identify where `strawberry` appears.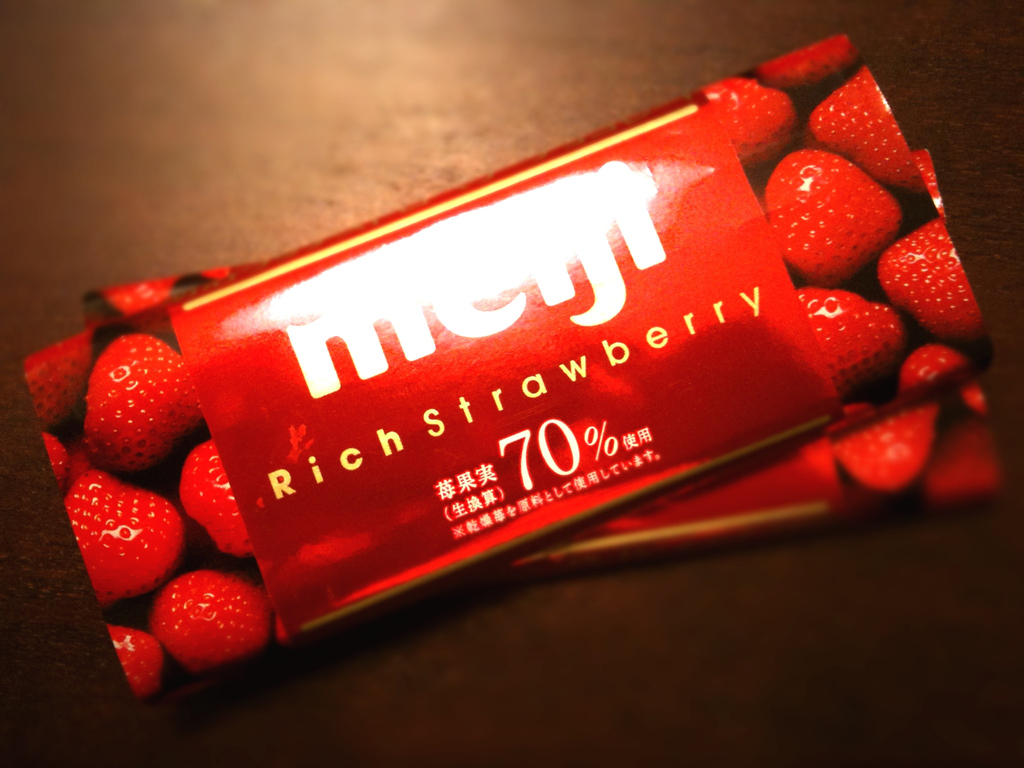
Appears at [x1=832, y1=396, x2=948, y2=509].
